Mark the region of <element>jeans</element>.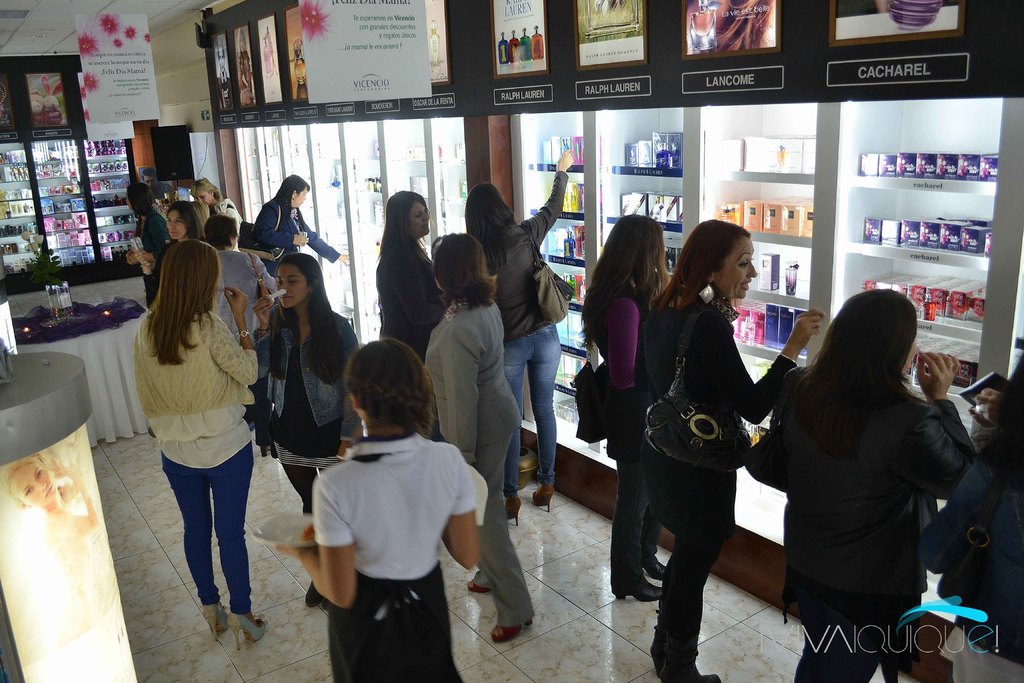
Region: locate(649, 528, 721, 658).
